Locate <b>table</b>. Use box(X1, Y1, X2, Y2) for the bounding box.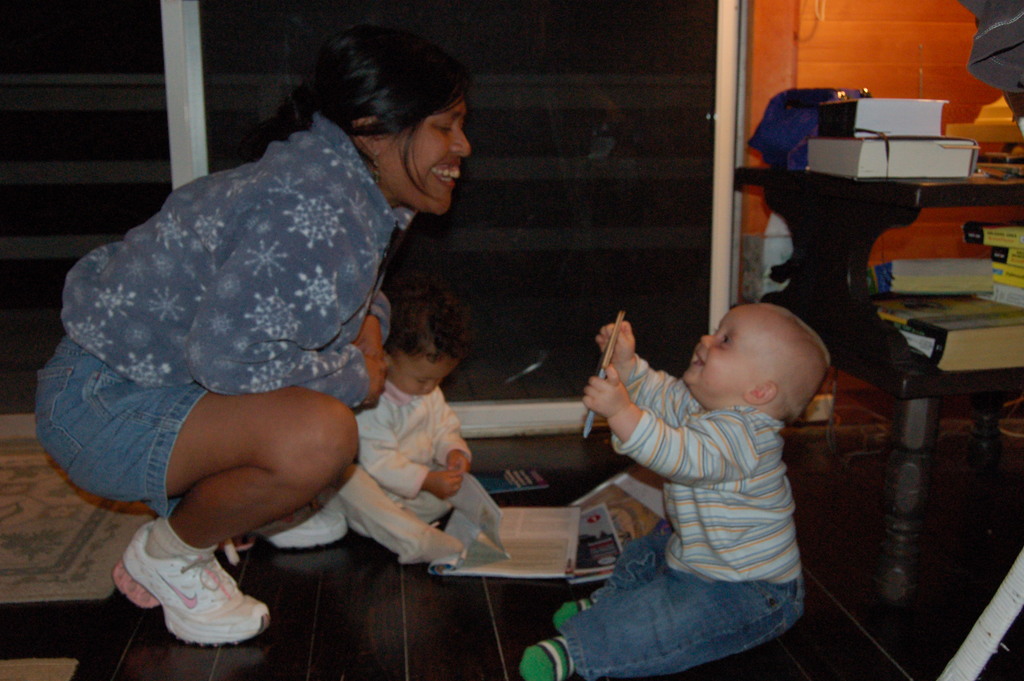
box(730, 146, 1023, 611).
